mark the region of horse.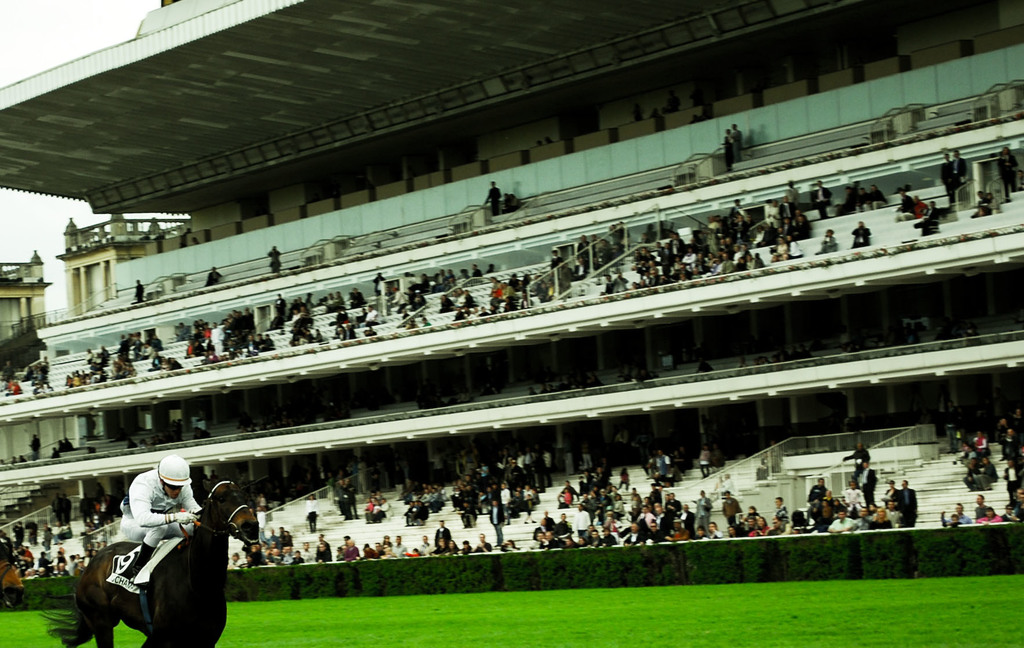
Region: Rect(31, 467, 259, 647).
